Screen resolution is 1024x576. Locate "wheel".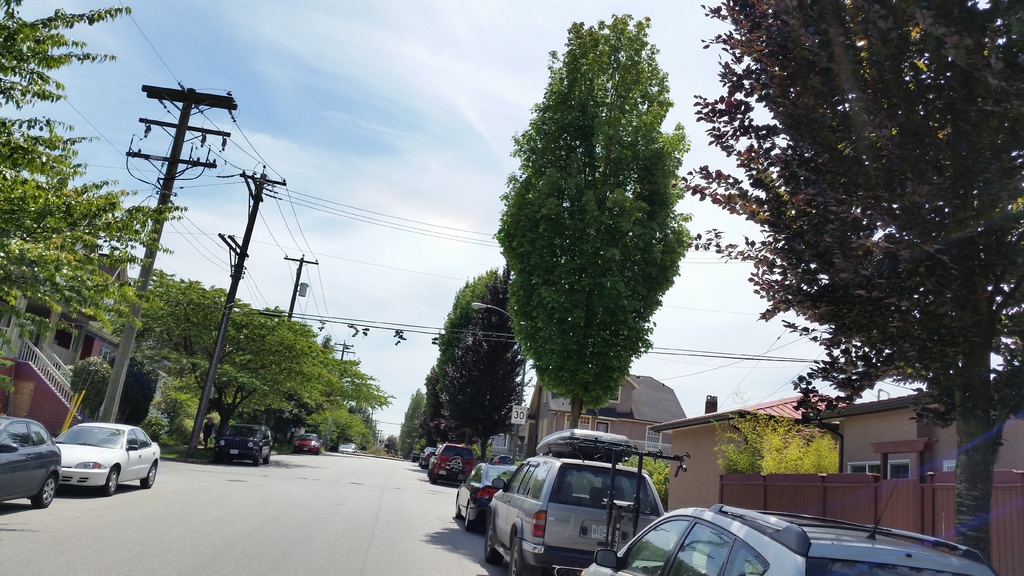
36, 472, 54, 507.
